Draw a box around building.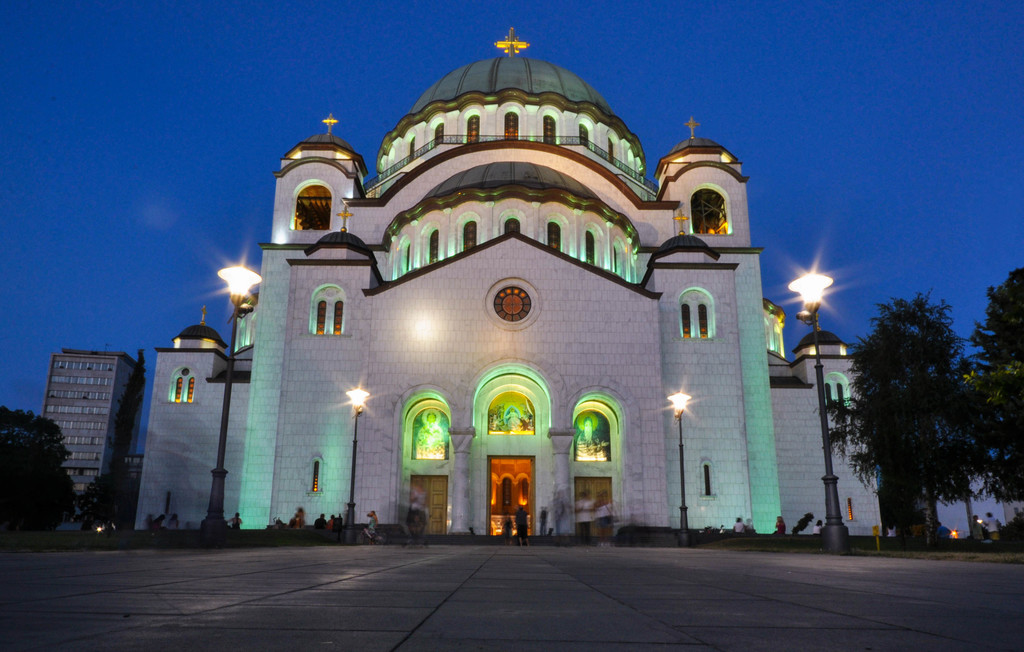
(131,26,886,551).
